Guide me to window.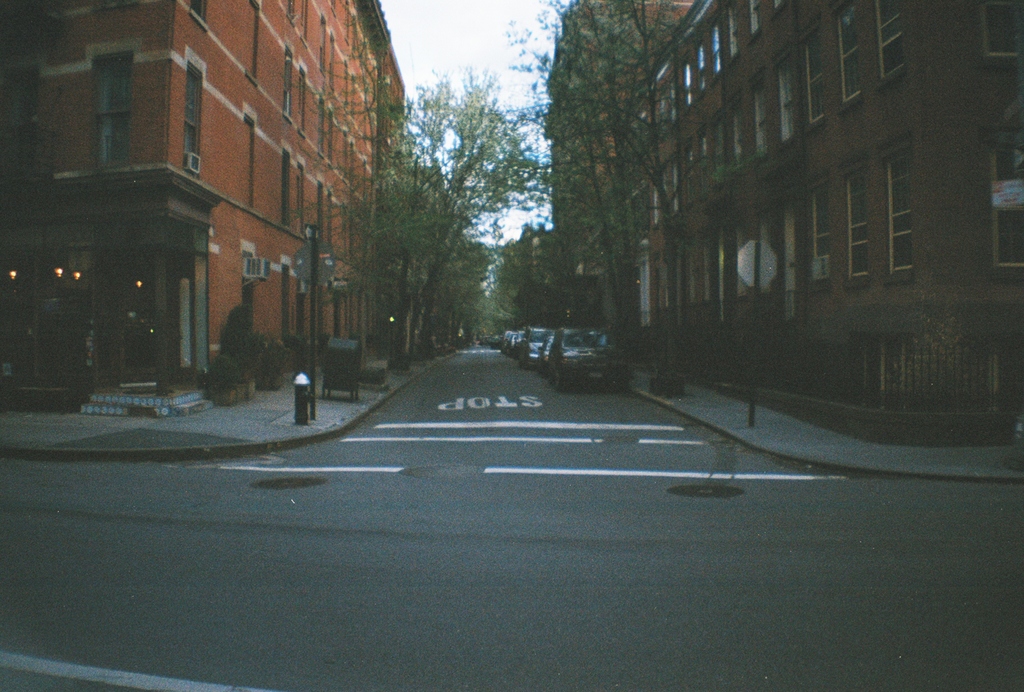
Guidance: (left=187, top=69, right=207, bottom=172).
